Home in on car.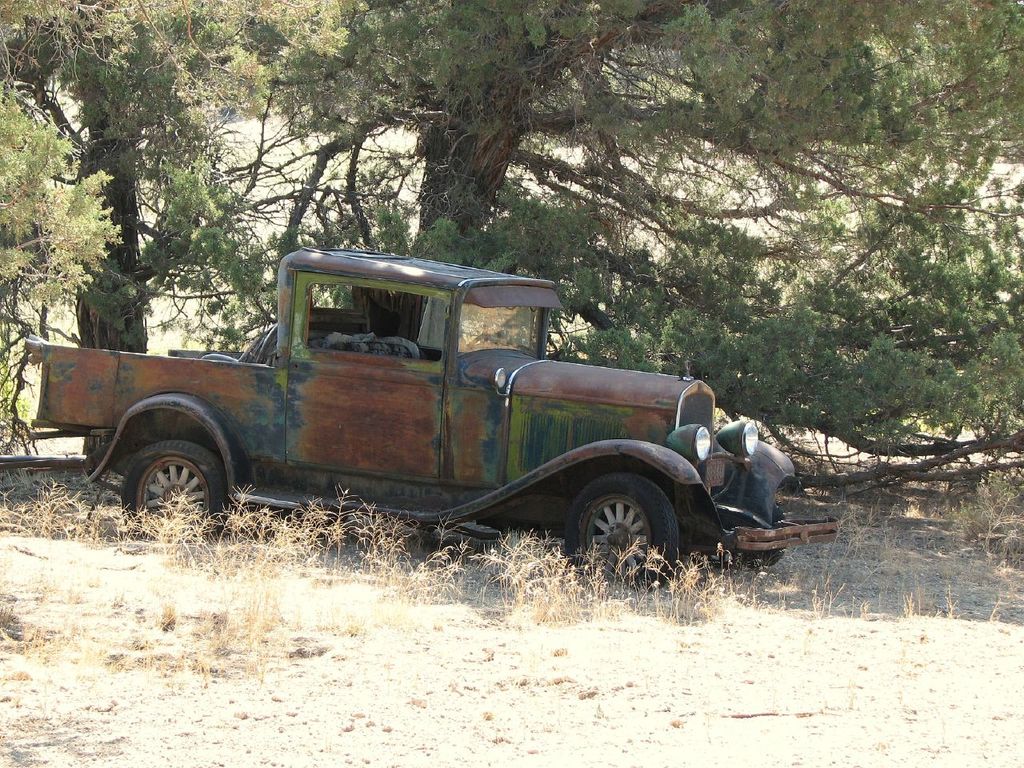
Homed in at region(24, 248, 836, 590).
